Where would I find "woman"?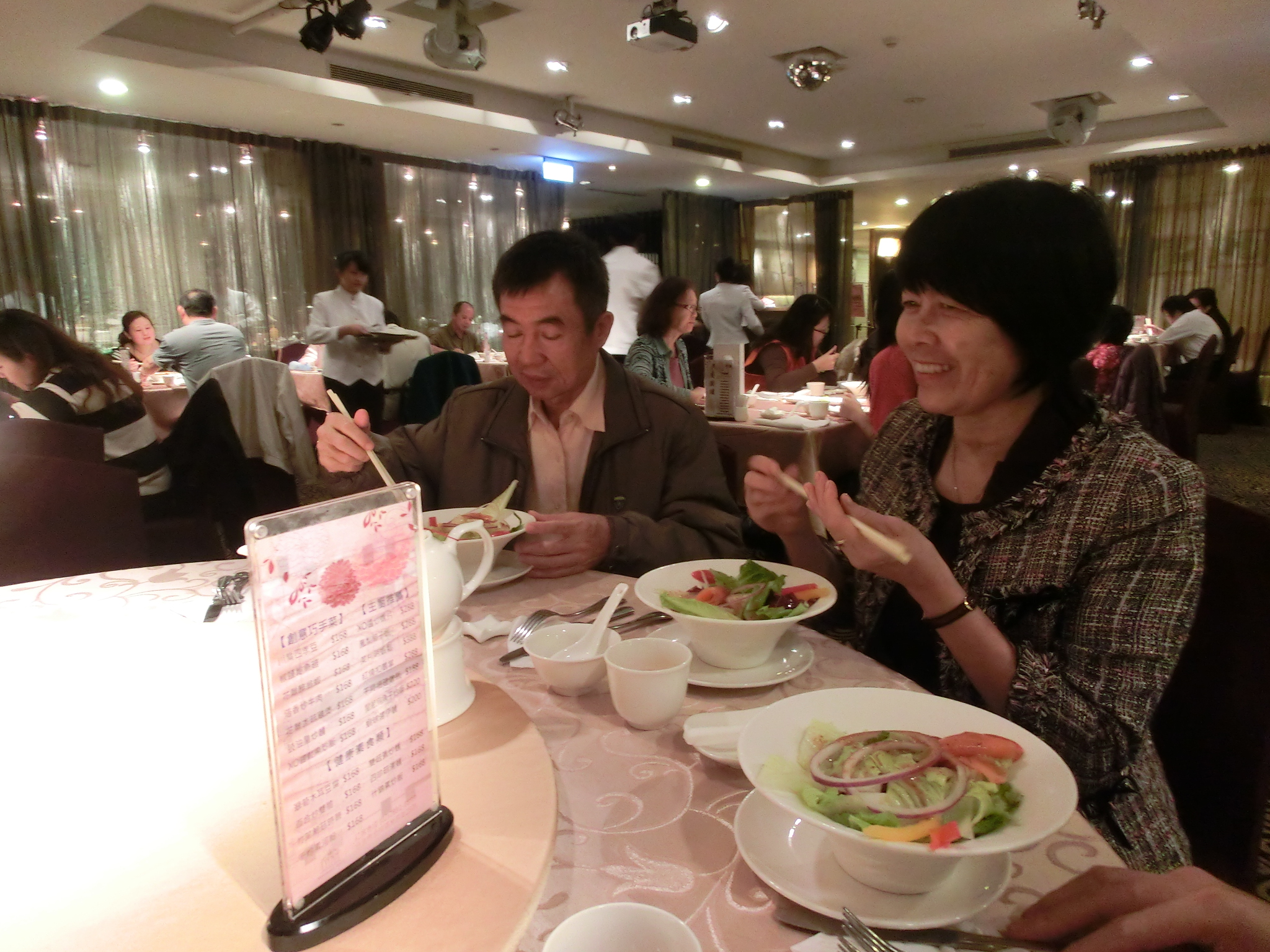
At region(0, 192, 111, 317).
